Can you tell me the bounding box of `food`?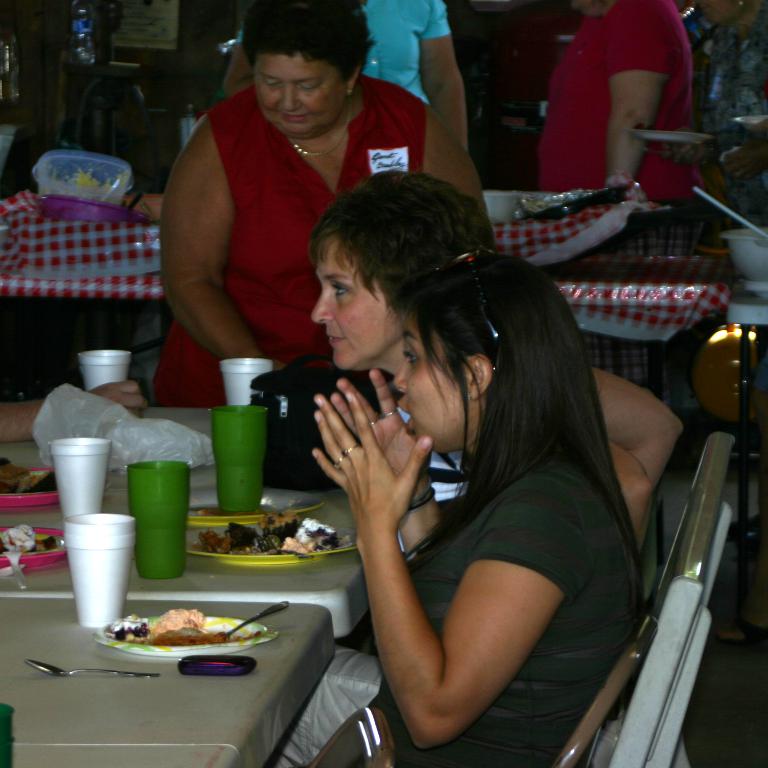
box(0, 458, 58, 491).
